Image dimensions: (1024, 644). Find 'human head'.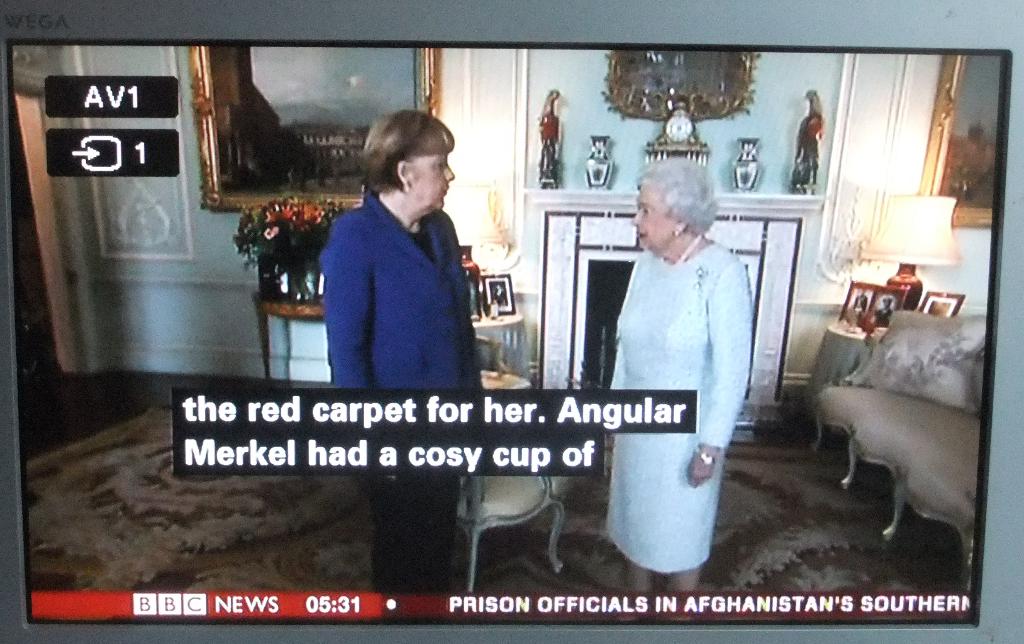
(left=369, top=97, right=454, bottom=215).
